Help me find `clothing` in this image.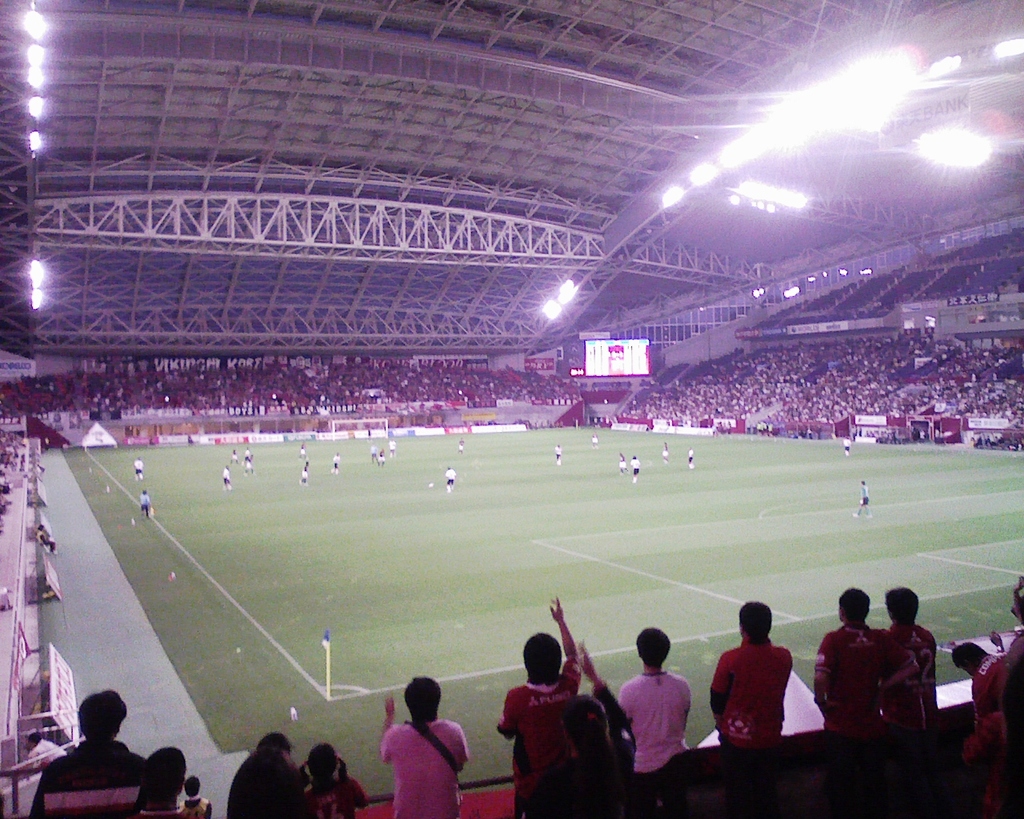
Found it: 974, 649, 999, 716.
